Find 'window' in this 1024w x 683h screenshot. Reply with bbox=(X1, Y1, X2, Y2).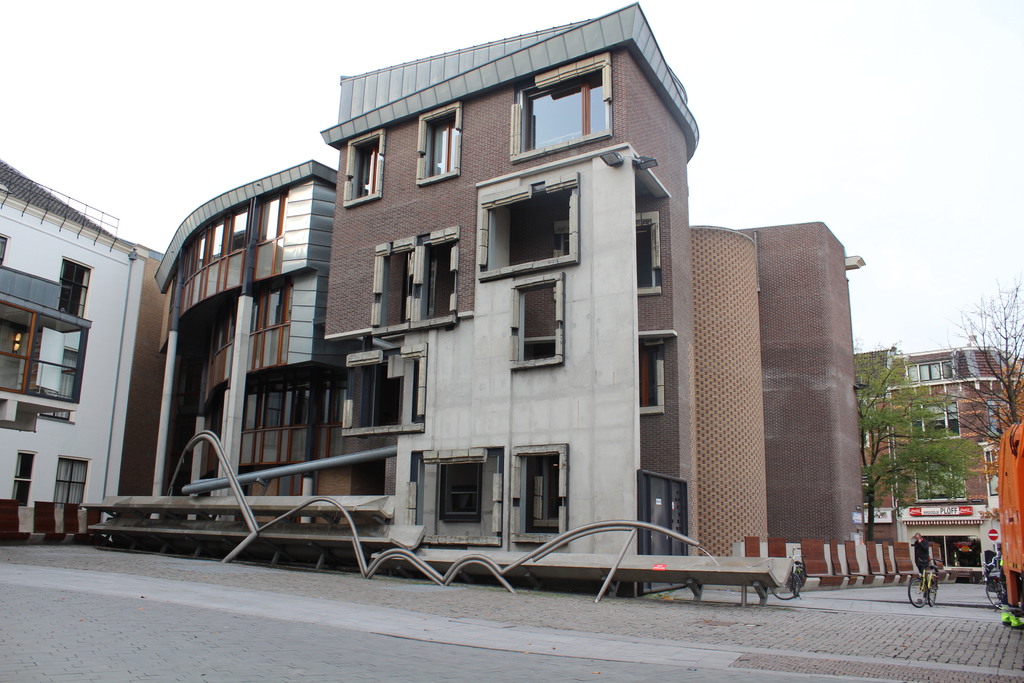
bbox=(413, 108, 463, 181).
